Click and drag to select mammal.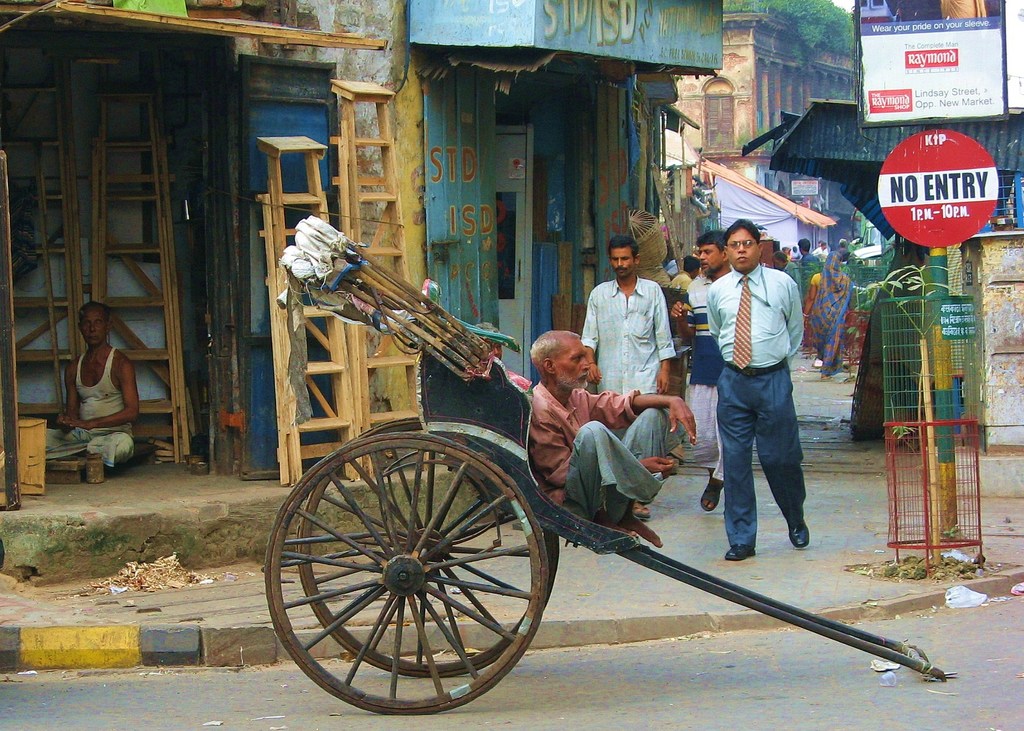
Selection: left=584, top=242, right=671, bottom=513.
